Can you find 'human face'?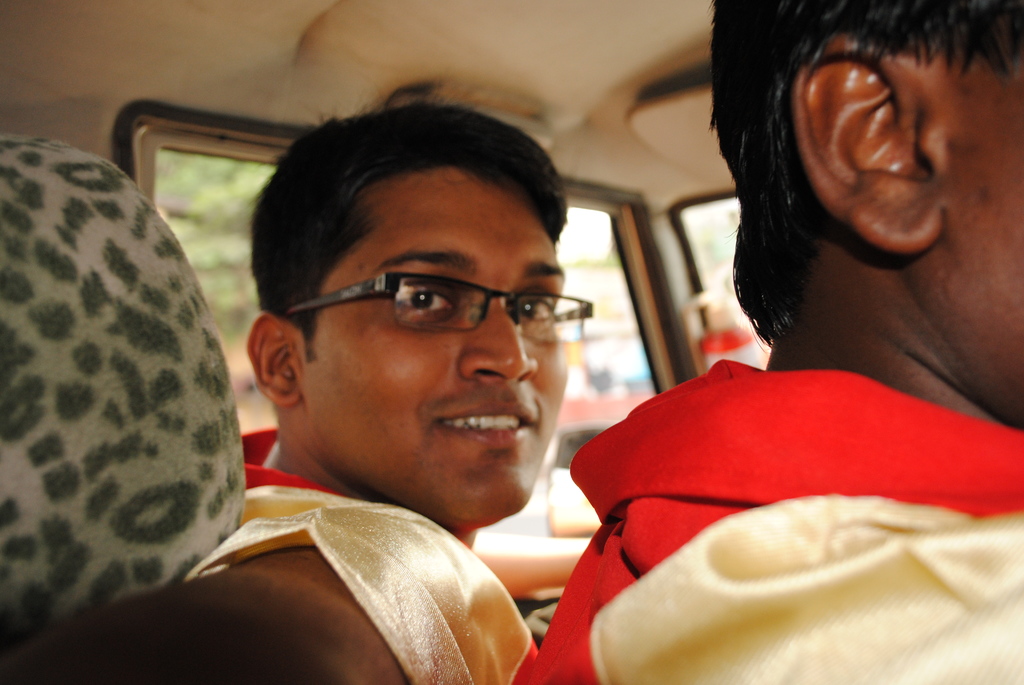
Yes, bounding box: bbox=(951, 69, 1023, 413).
